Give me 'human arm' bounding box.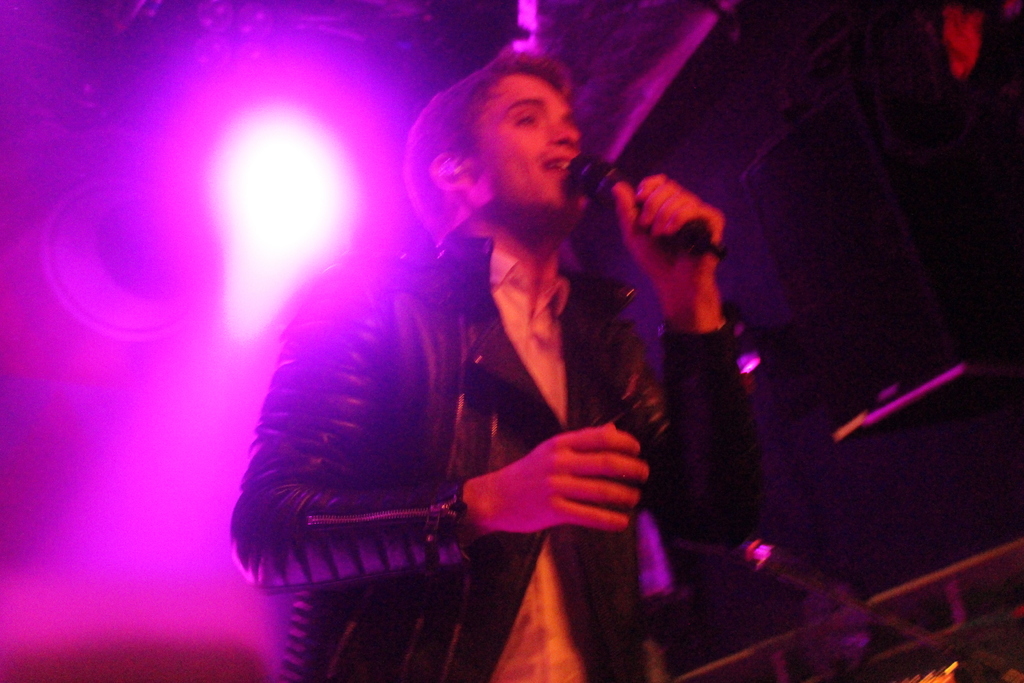
Rect(608, 161, 768, 564).
